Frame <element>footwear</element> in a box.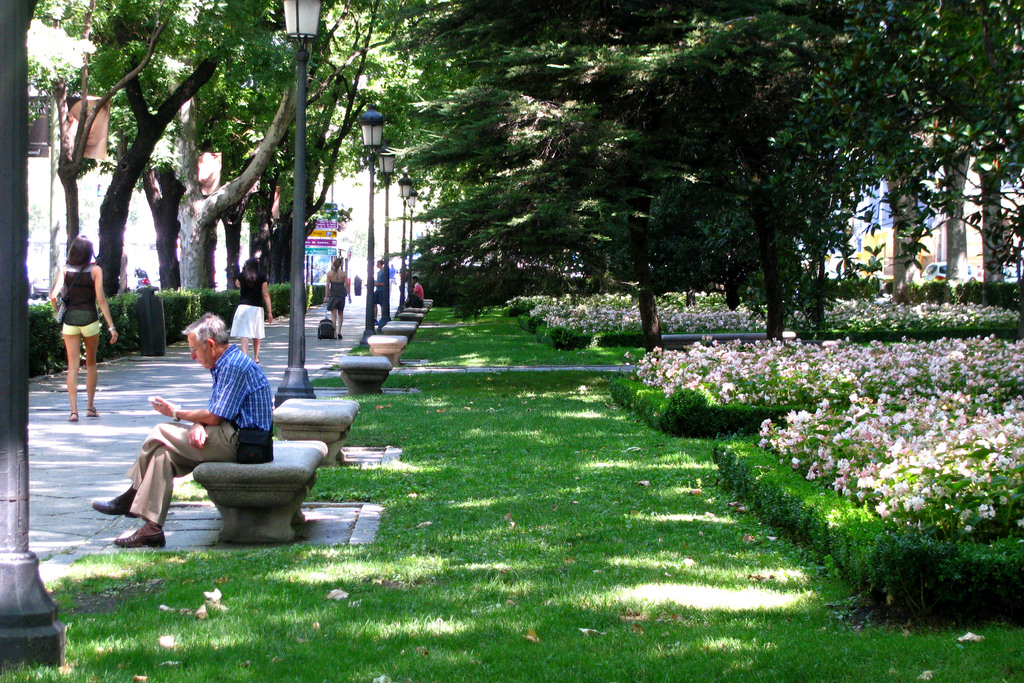
(x1=85, y1=409, x2=100, y2=419).
